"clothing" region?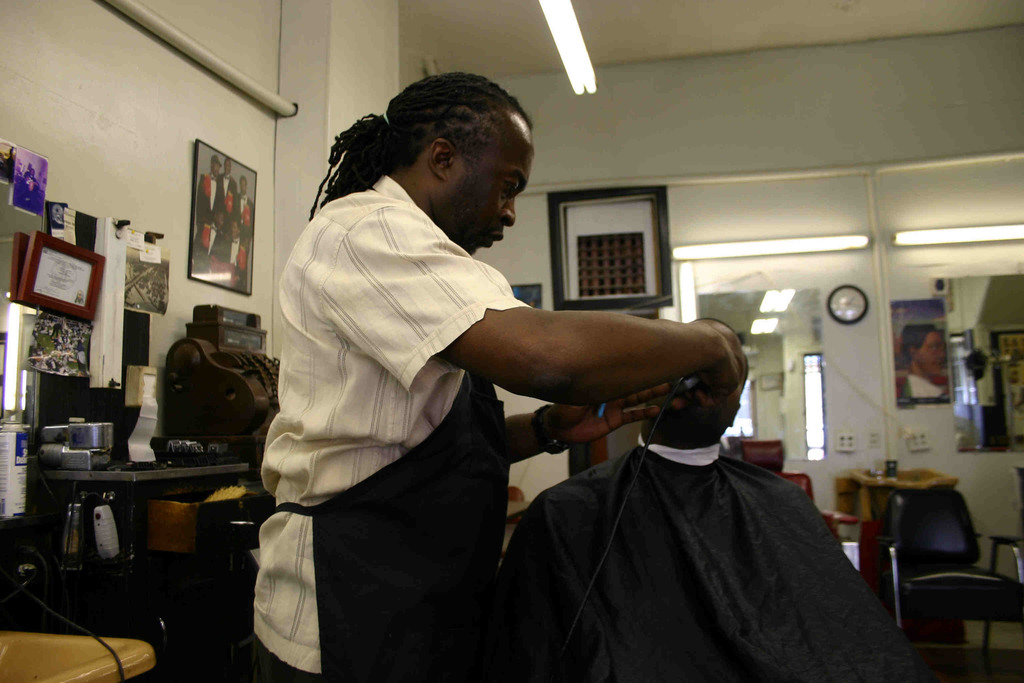
box(190, 220, 224, 281)
